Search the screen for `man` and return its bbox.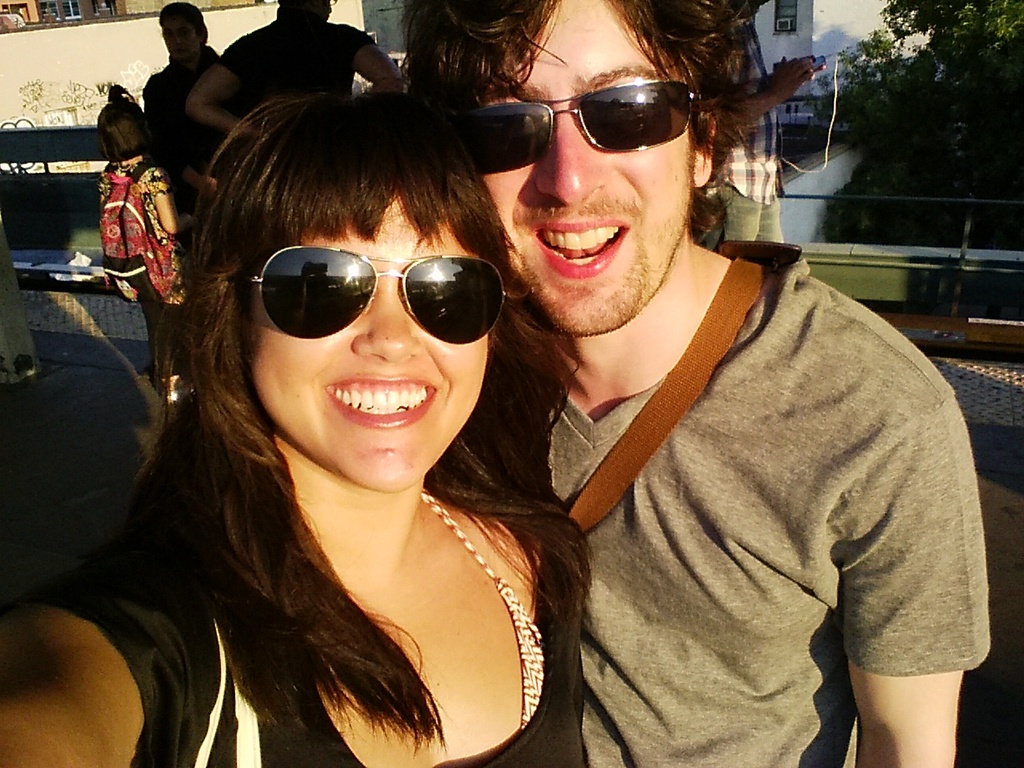
Found: 426 0 988 759.
